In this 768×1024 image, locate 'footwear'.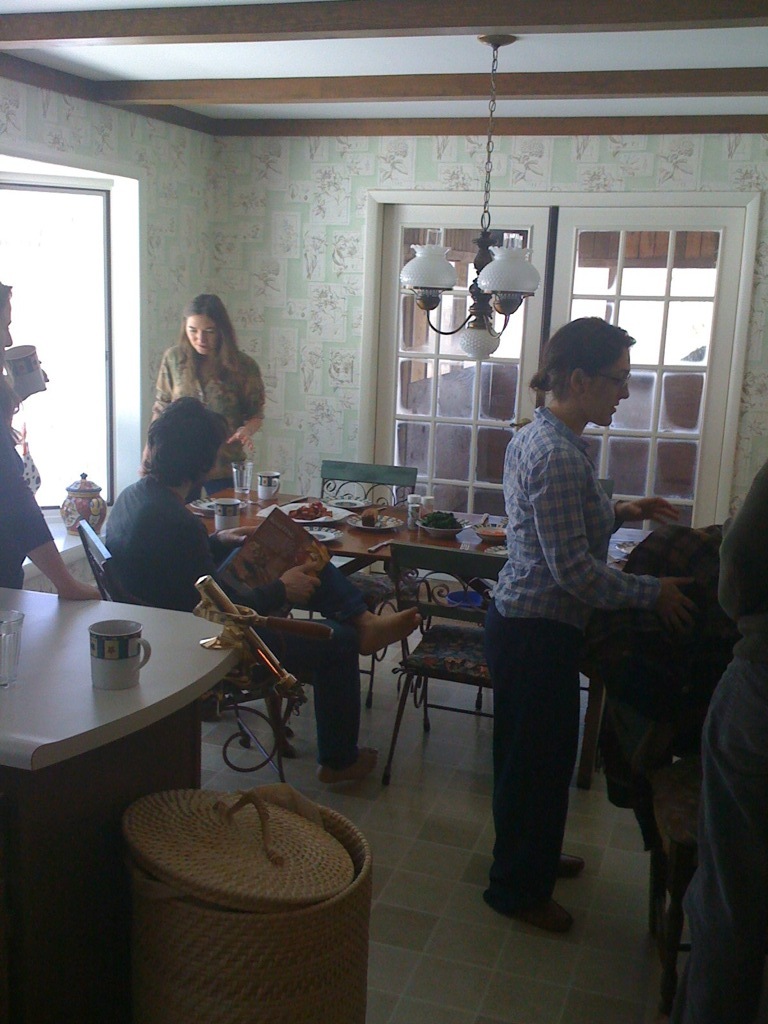
Bounding box: x1=511, y1=890, x2=580, y2=934.
